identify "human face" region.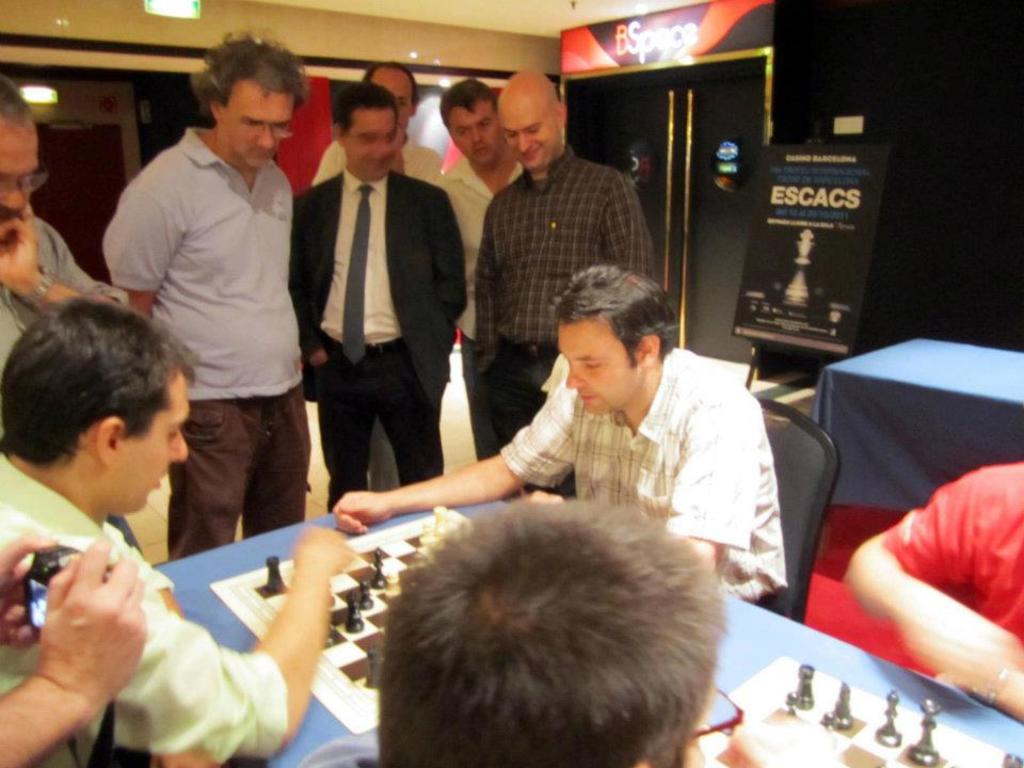
Region: locate(555, 322, 644, 418).
